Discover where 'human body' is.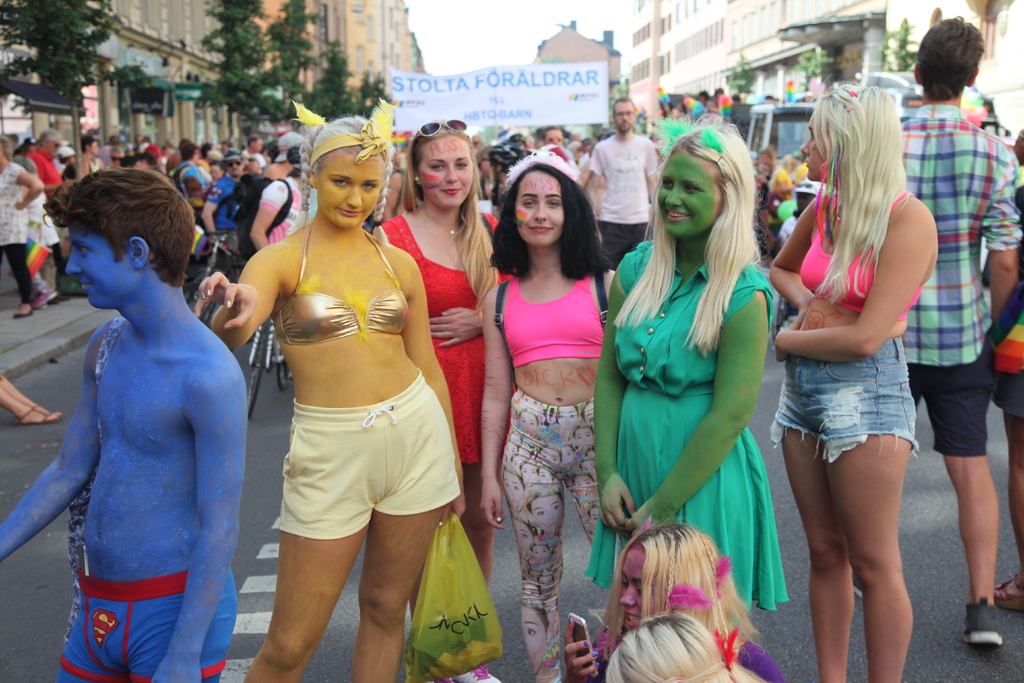
Discovered at pyautogui.locateOnScreen(591, 250, 785, 616).
